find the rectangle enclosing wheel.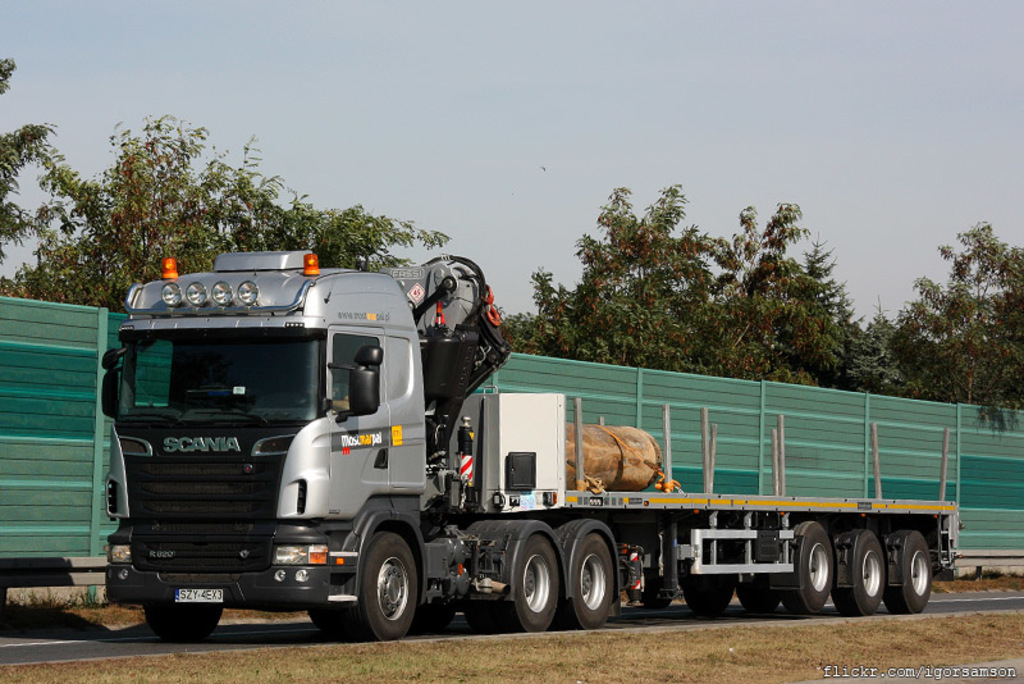
rect(343, 535, 422, 639).
